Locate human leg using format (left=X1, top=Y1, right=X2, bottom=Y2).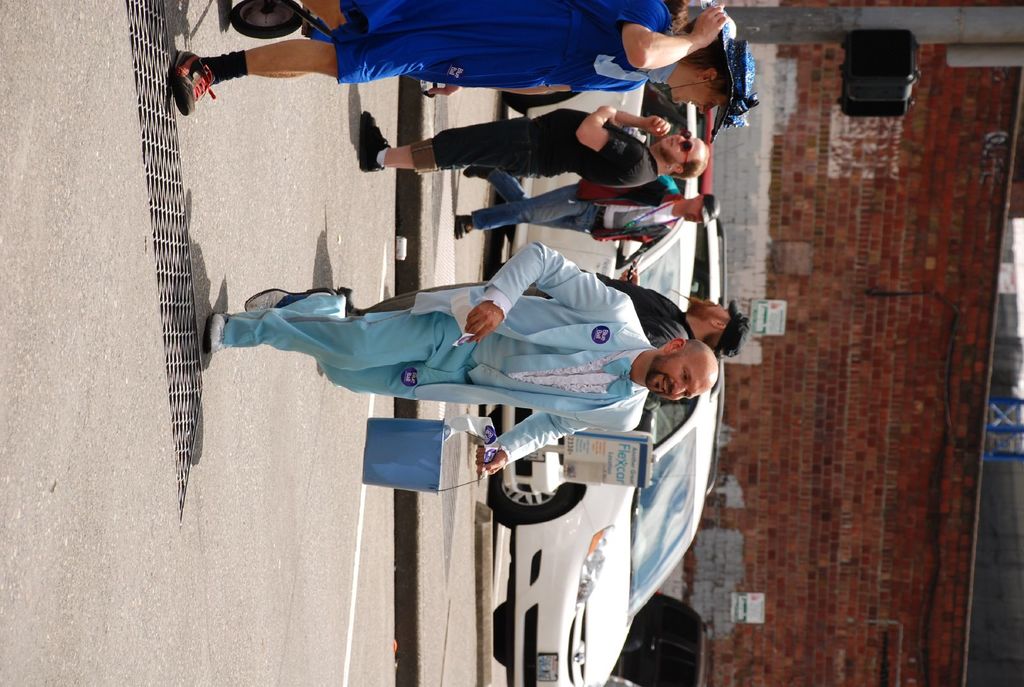
(left=362, top=113, right=508, bottom=168).
